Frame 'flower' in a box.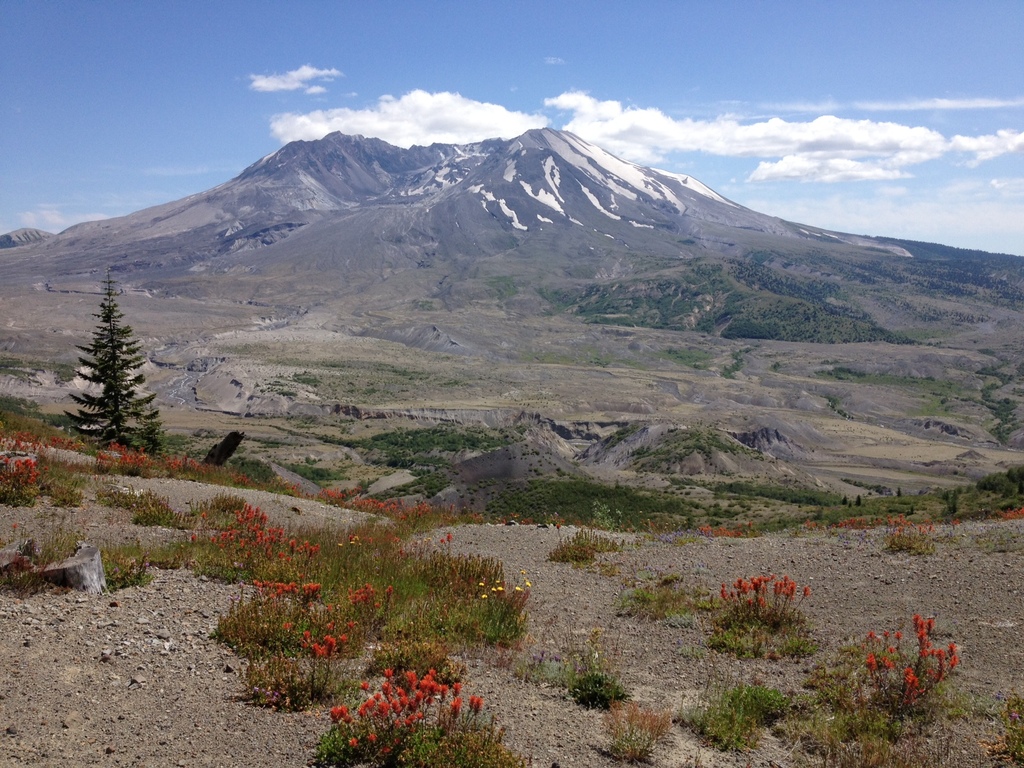
left=547, top=511, right=568, bottom=531.
